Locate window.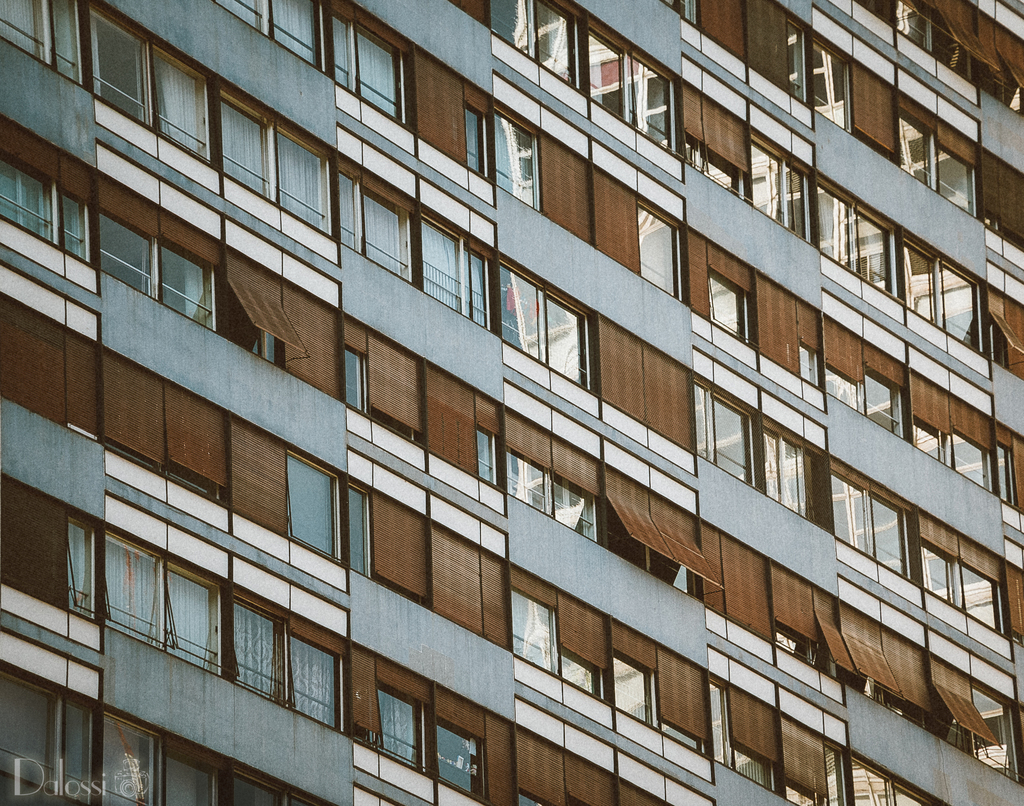
Bounding box: {"left": 503, "top": 403, "right": 603, "bottom": 545}.
